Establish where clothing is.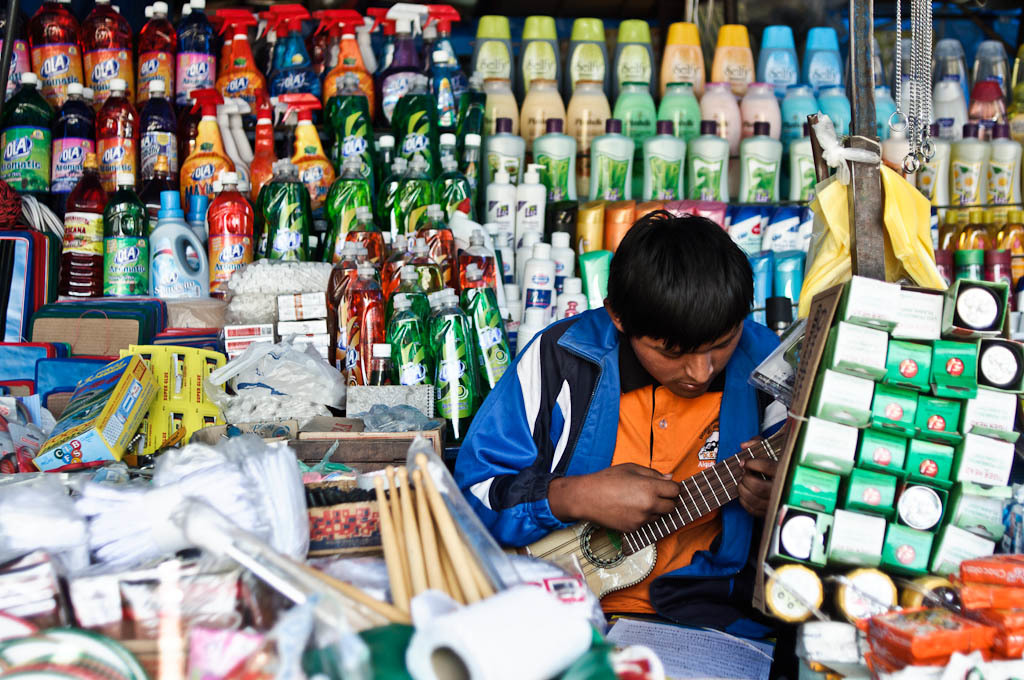
Established at BBox(460, 307, 797, 679).
